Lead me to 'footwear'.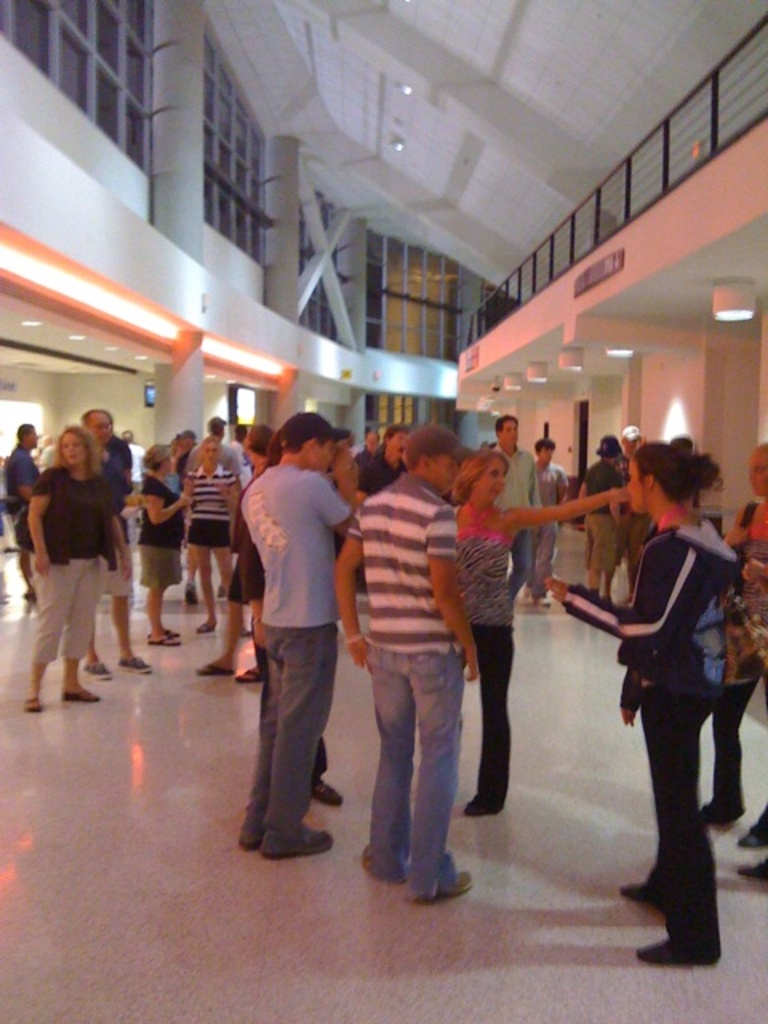
Lead to (422, 869, 475, 898).
